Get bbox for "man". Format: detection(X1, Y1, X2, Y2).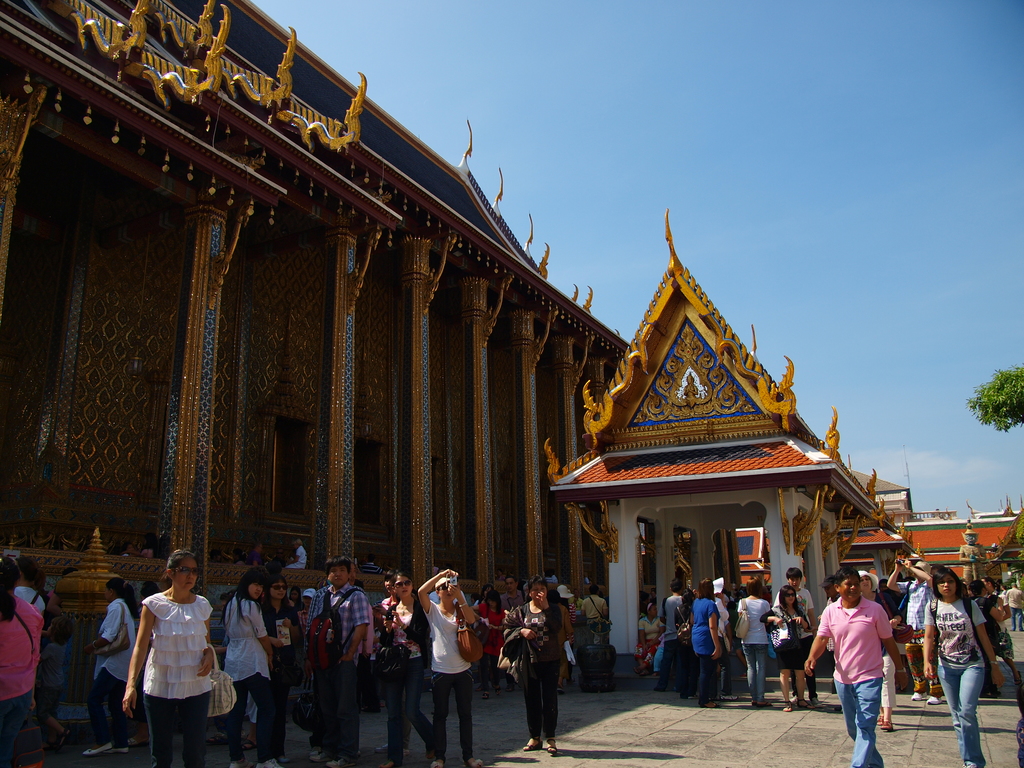
detection(577, 591, 609, 622).
